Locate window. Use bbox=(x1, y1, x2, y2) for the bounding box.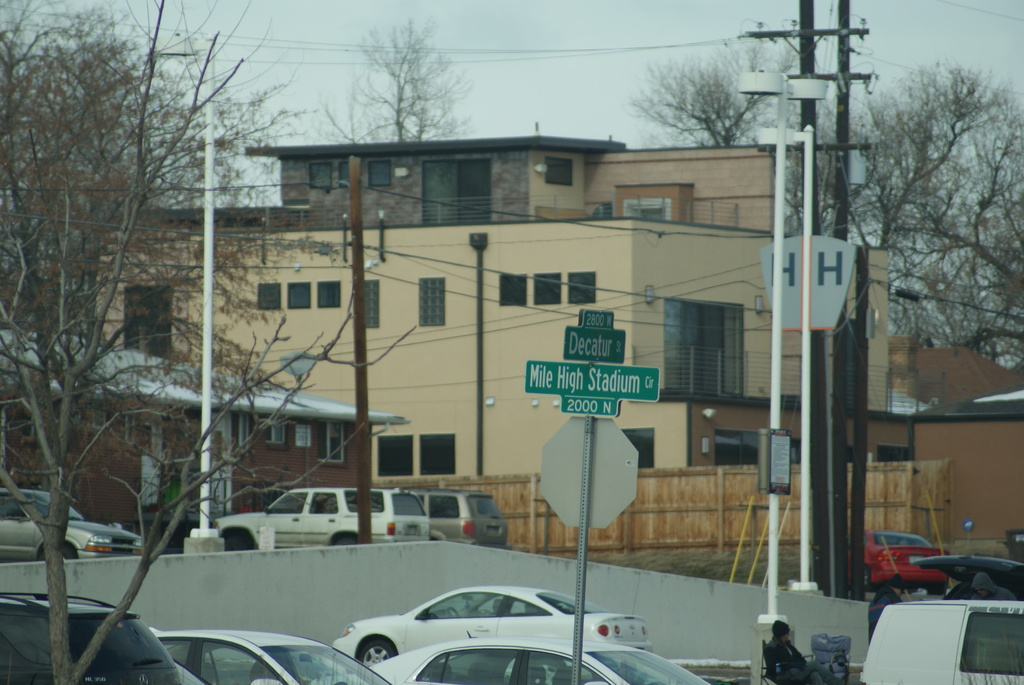
bbox=(568, 270, 595, 303).
